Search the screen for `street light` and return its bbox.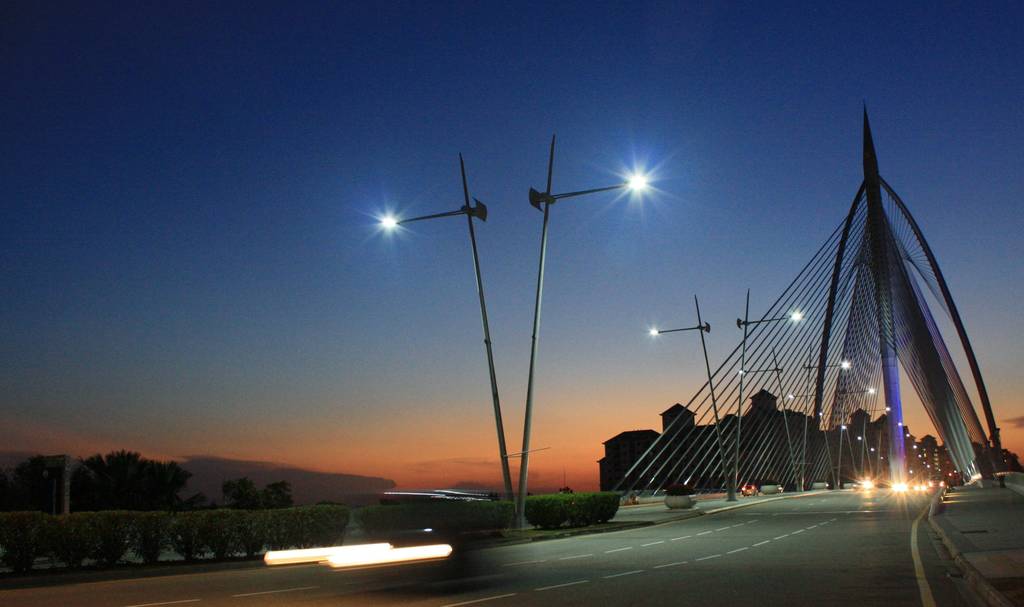
Found: 803 345 845 487.
